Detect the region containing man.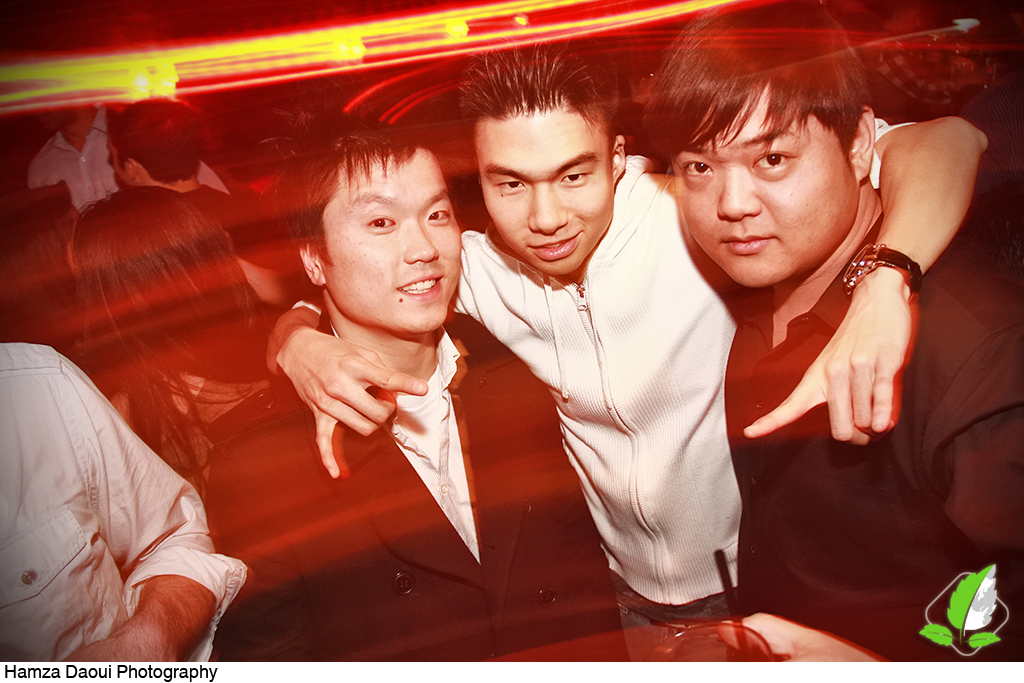
bbox(203, 108, 626, 664).
